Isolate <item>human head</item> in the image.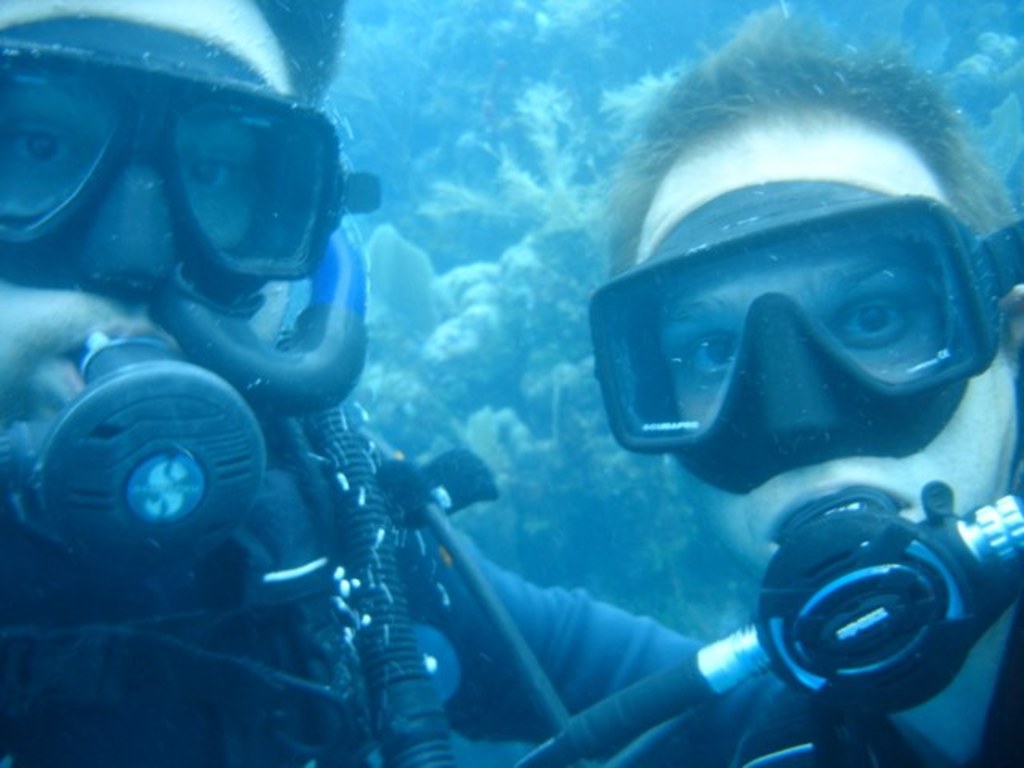
Isolated region: BBox(0, 0, 347, 534).
